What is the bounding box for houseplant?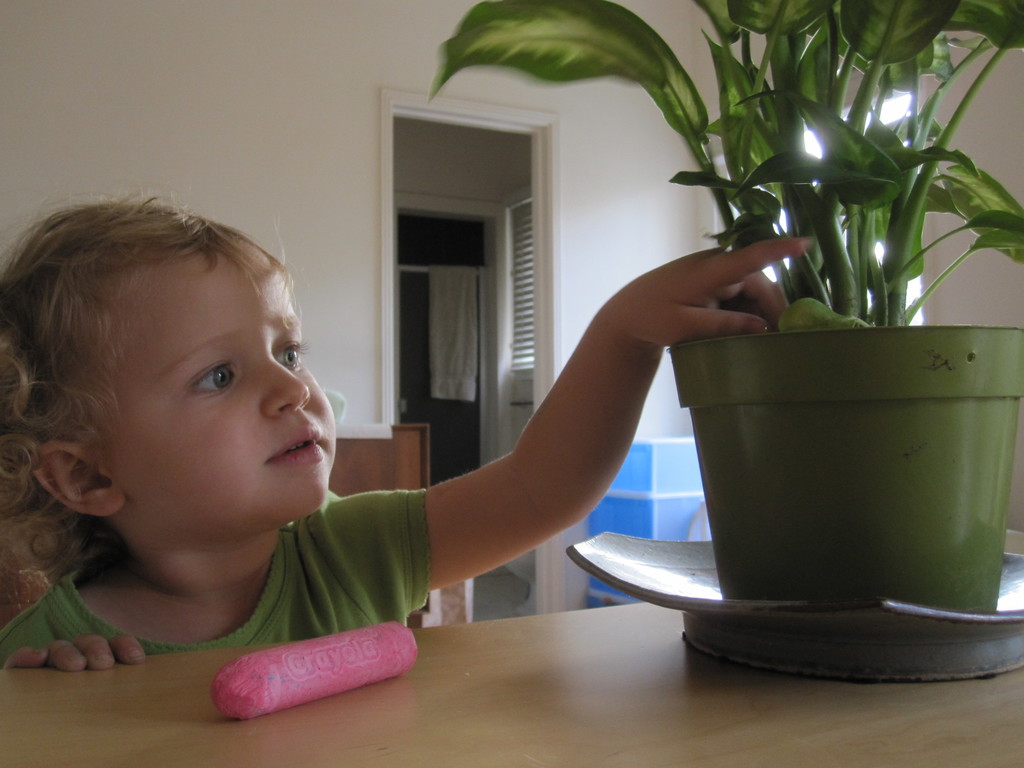
bbox(423, 0, 1023, 689).
